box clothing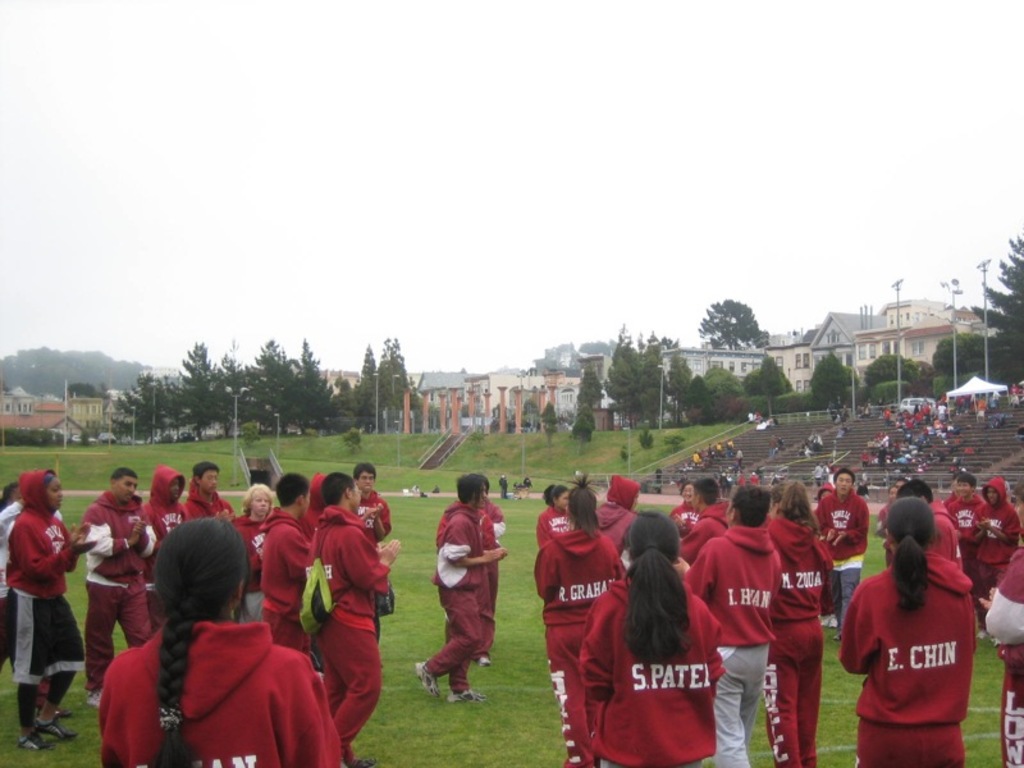
536:508:571:543
